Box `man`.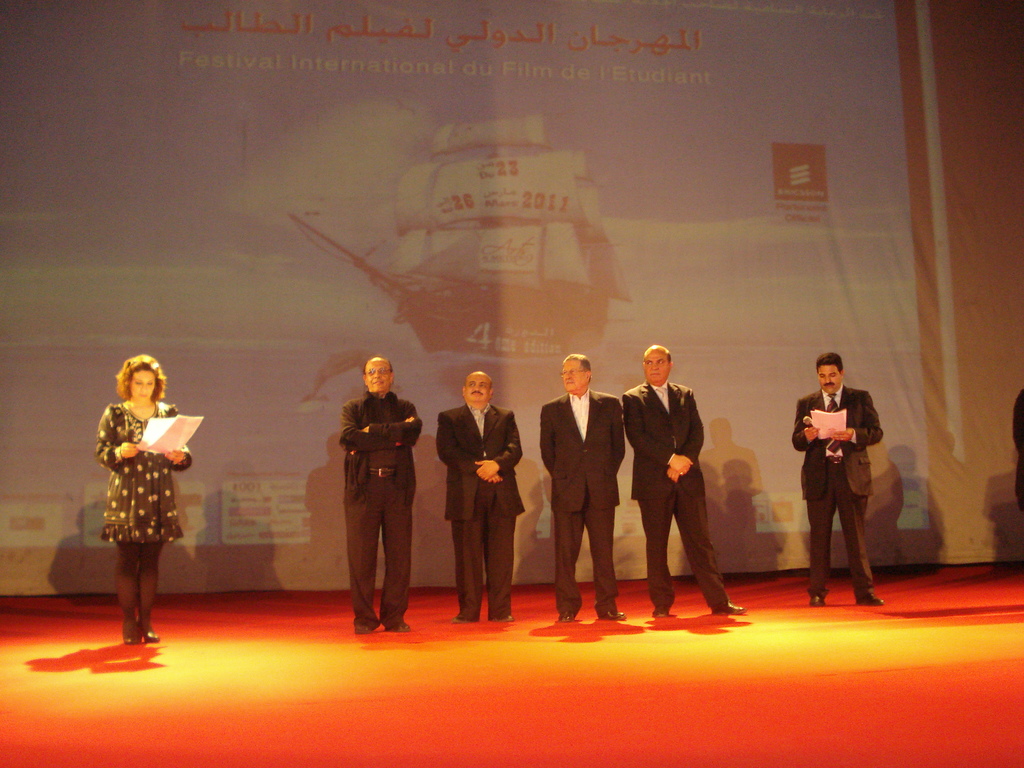
box=[332, 359, 419, 639].
